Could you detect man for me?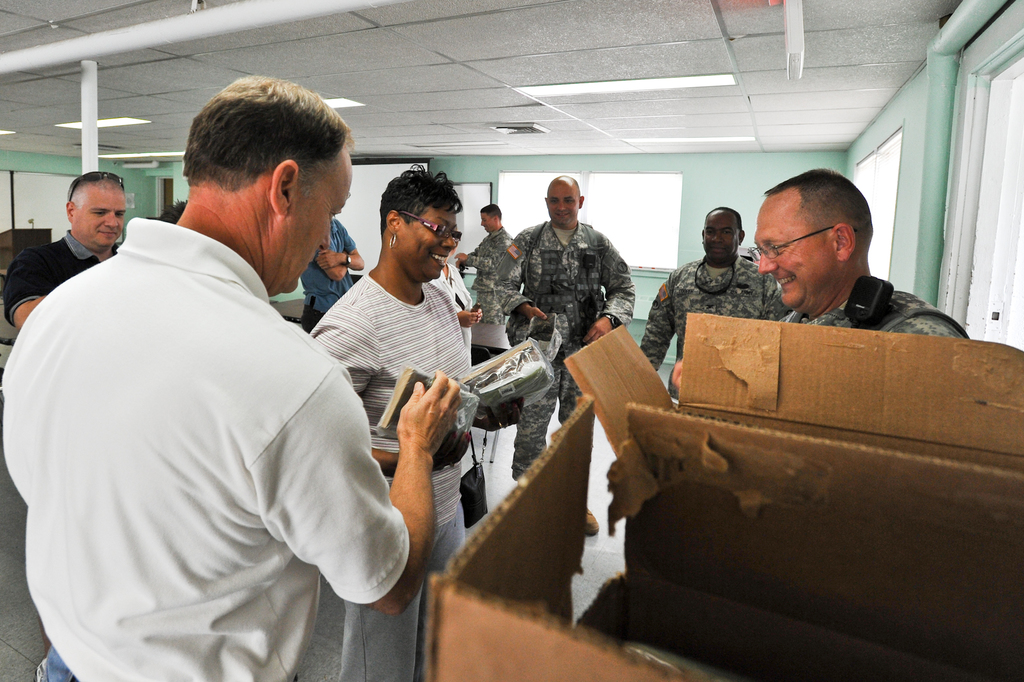
Detection result: x1=294 y1=208 x2=360 y2=333.
